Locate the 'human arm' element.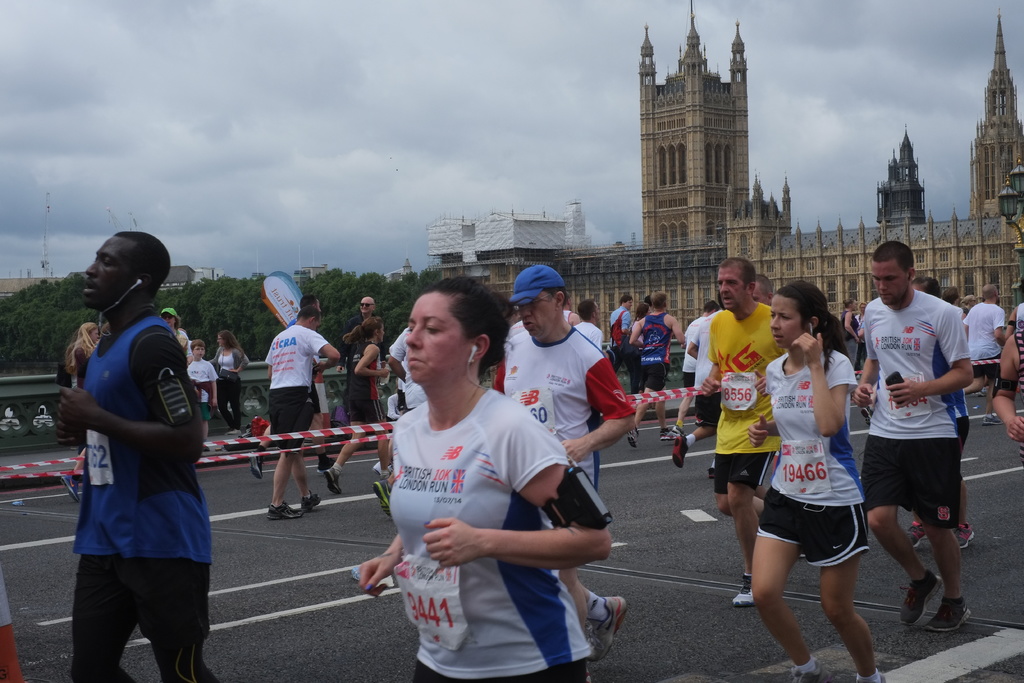
Element bbox: <box>849,310,883,407</box>.
